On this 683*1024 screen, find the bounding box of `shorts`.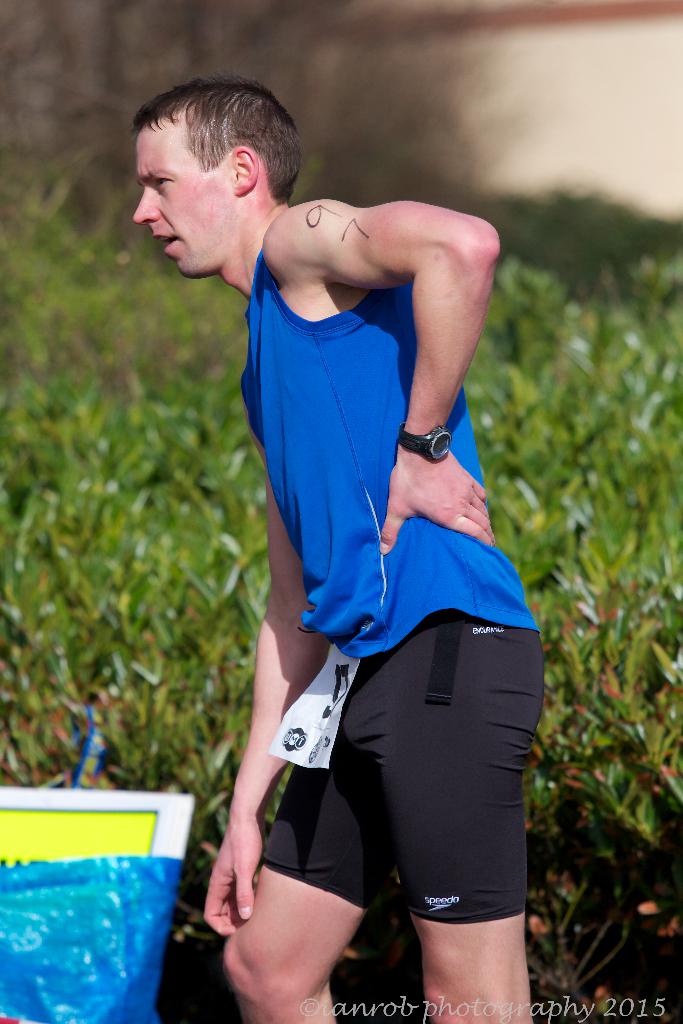
Bounding box: crop(238, 638, 520, 957).
